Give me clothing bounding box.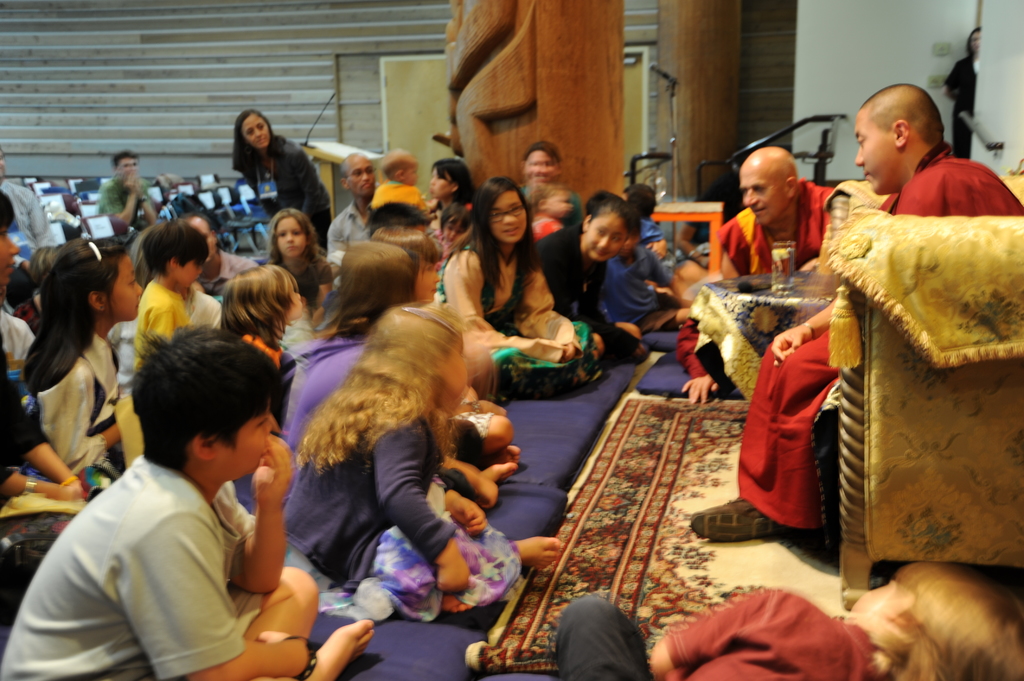
(198,246,264,297).
